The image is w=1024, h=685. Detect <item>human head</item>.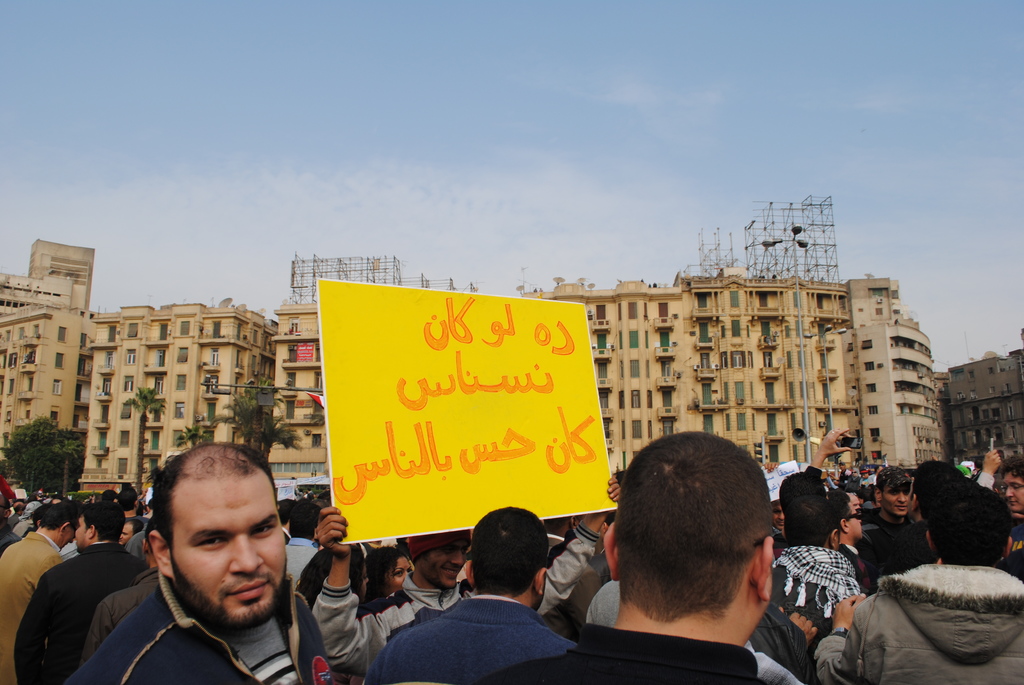
Detection: crop(874, 462, 915, 516).
